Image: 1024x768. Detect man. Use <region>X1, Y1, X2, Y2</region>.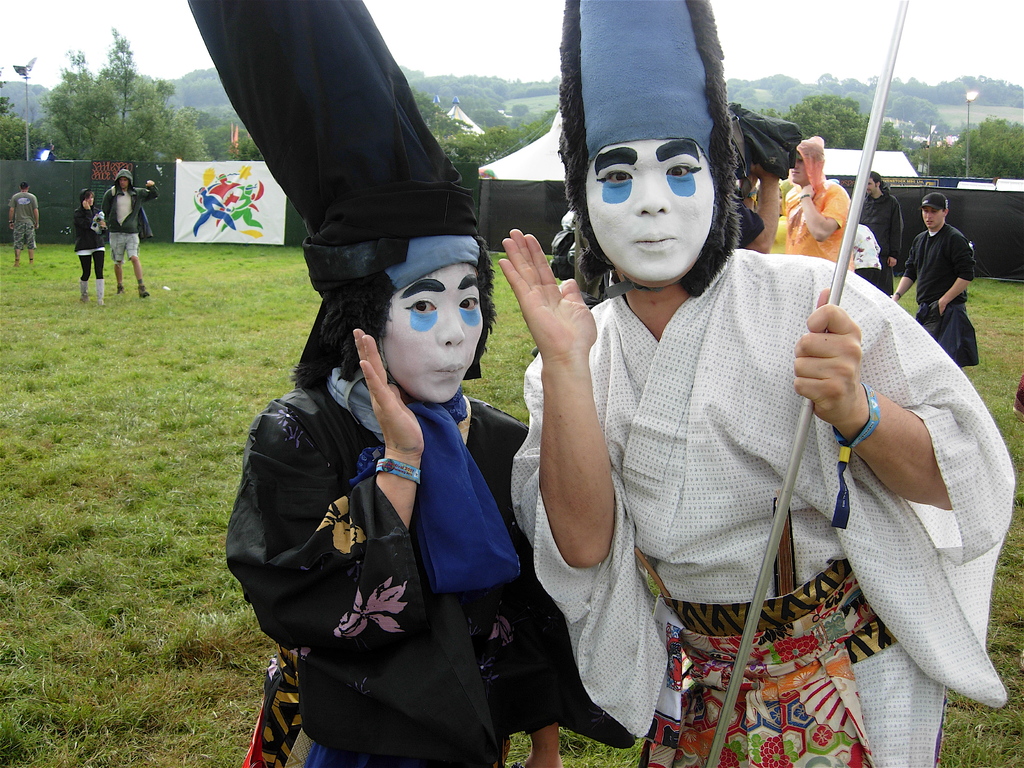
<region>102, 170, 160, 294</region>.
